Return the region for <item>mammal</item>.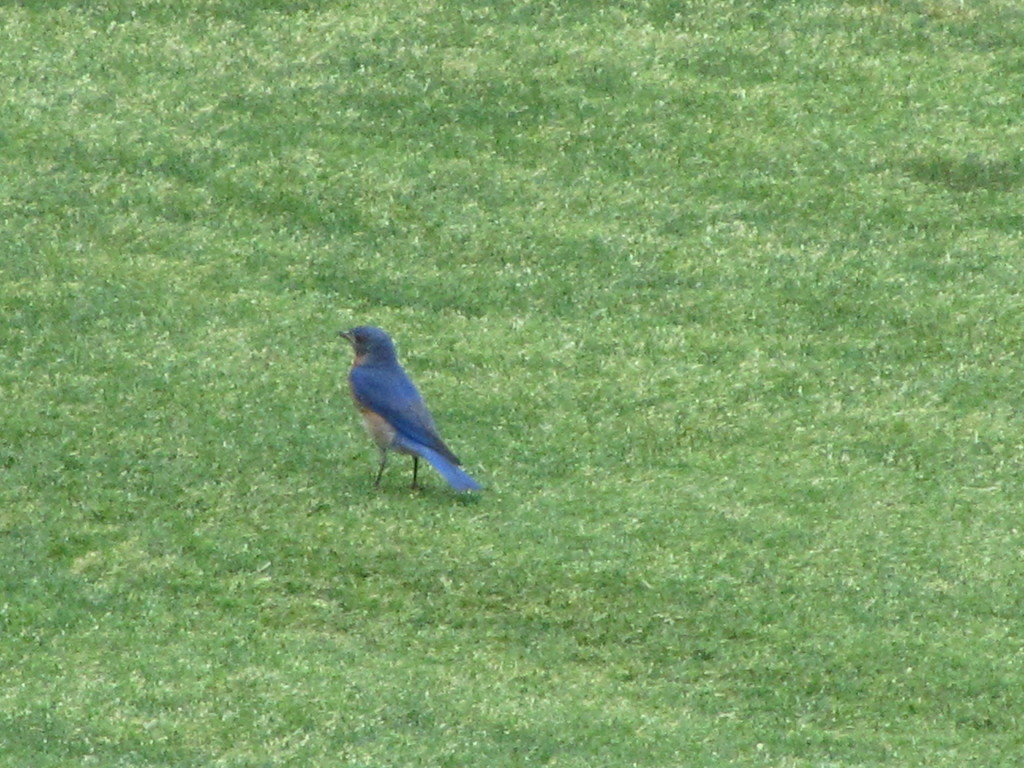
l=310, t=313, r=489, b=524.
